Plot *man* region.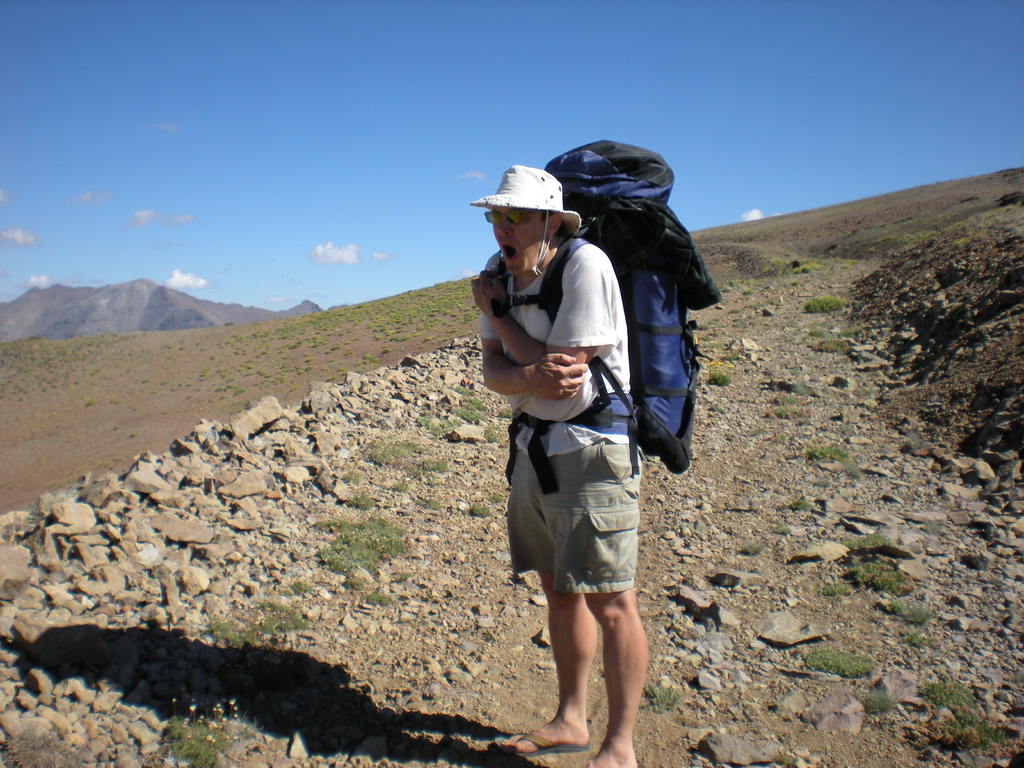
Plotted at 459, 157, 672, 733.
